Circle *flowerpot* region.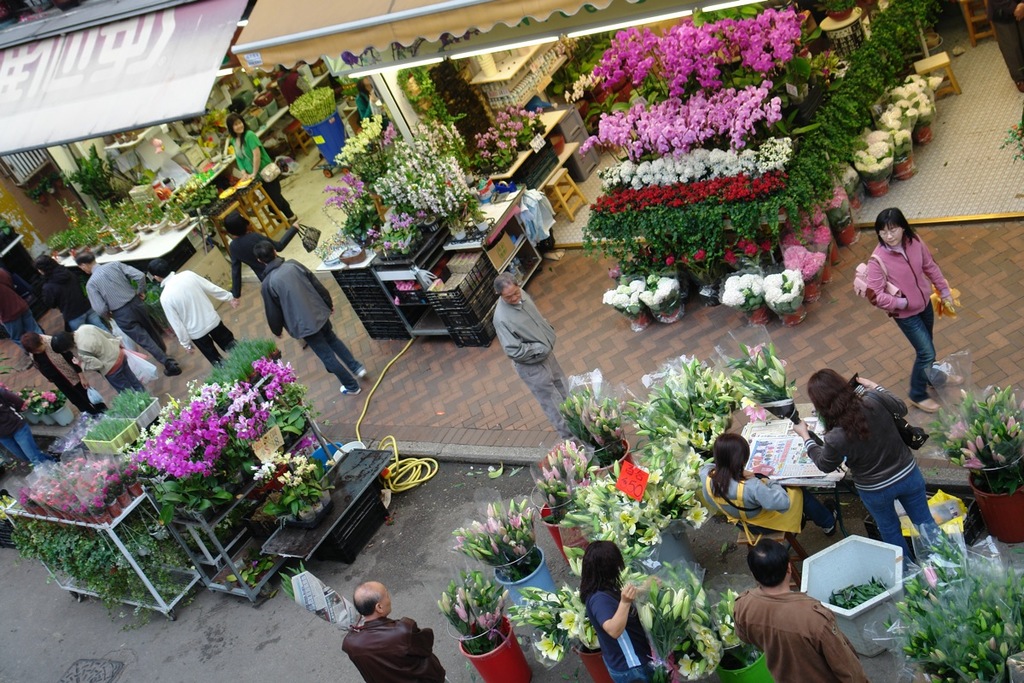
Region: (x1=817, y1=260, x2=840, y2=284).
